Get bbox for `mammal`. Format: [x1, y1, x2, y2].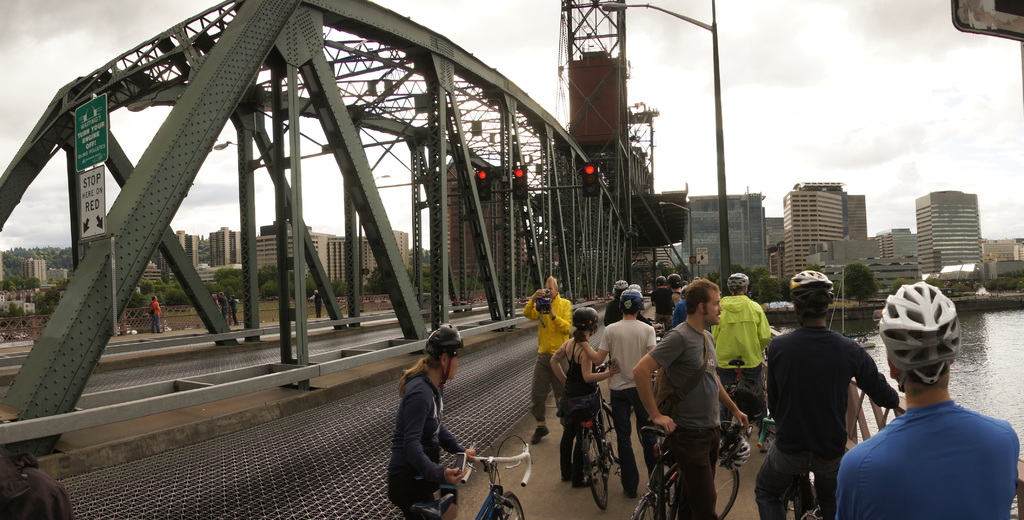
[214, 293, 220, 306].
